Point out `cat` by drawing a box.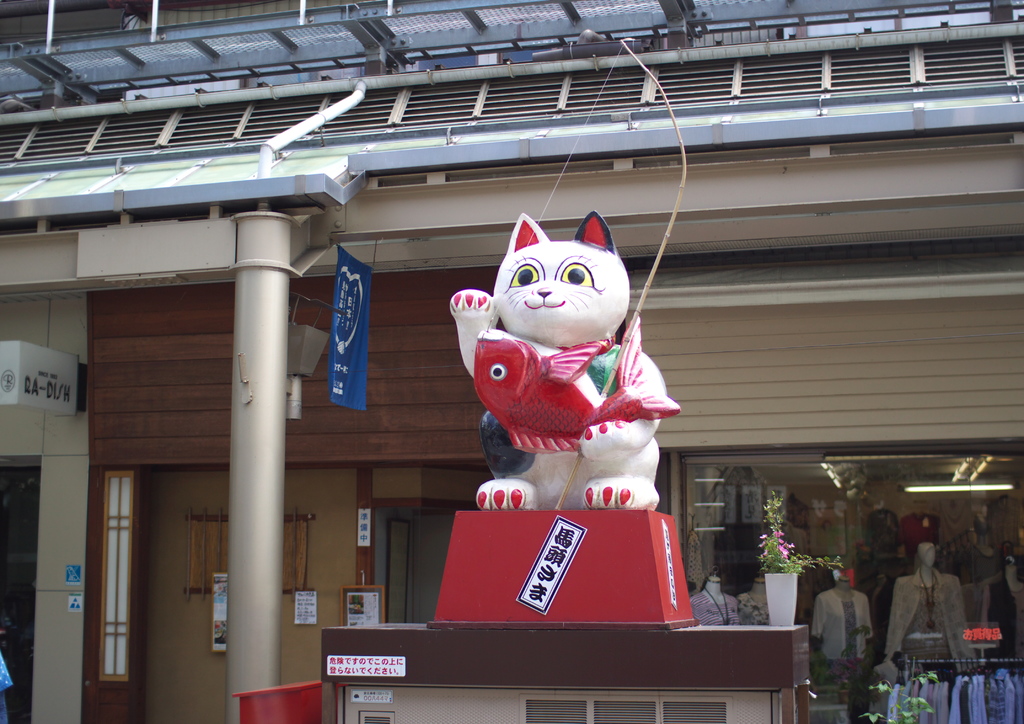
bbox=[446, 208, 682, 513].
